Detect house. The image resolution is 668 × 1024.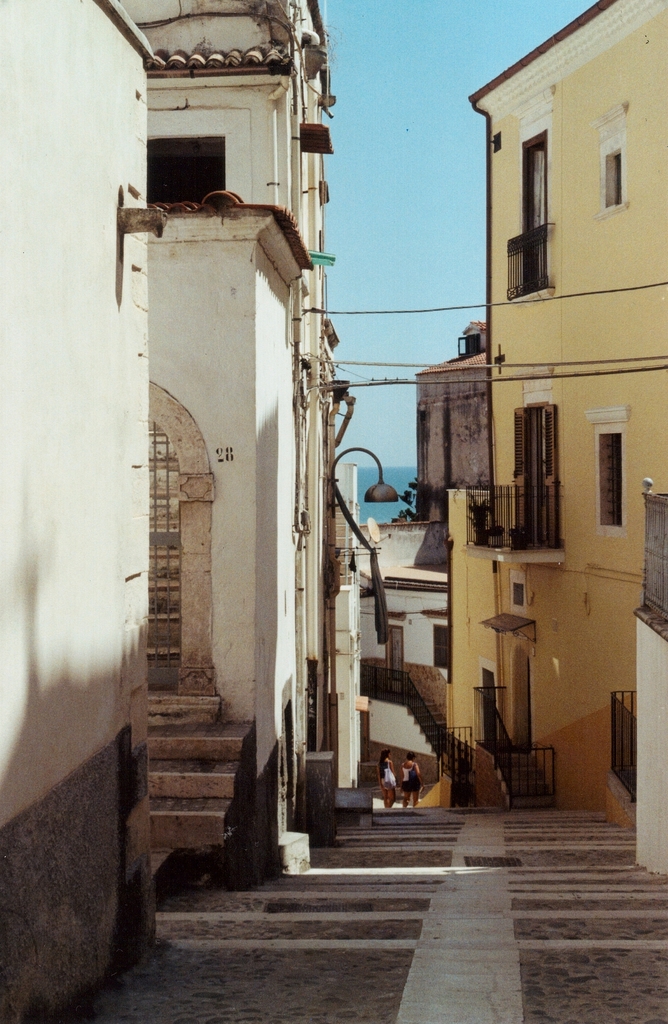
[left=0, top=0, right=158, bottom=1023].
